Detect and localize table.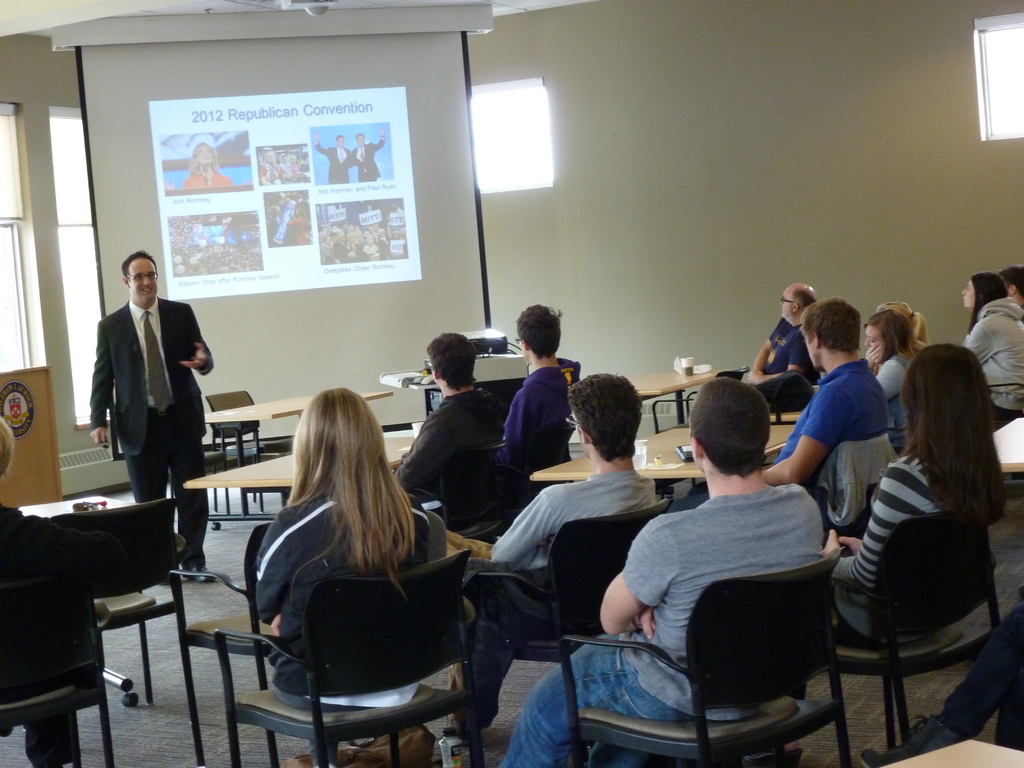
Localized at 629/371/719/427.
